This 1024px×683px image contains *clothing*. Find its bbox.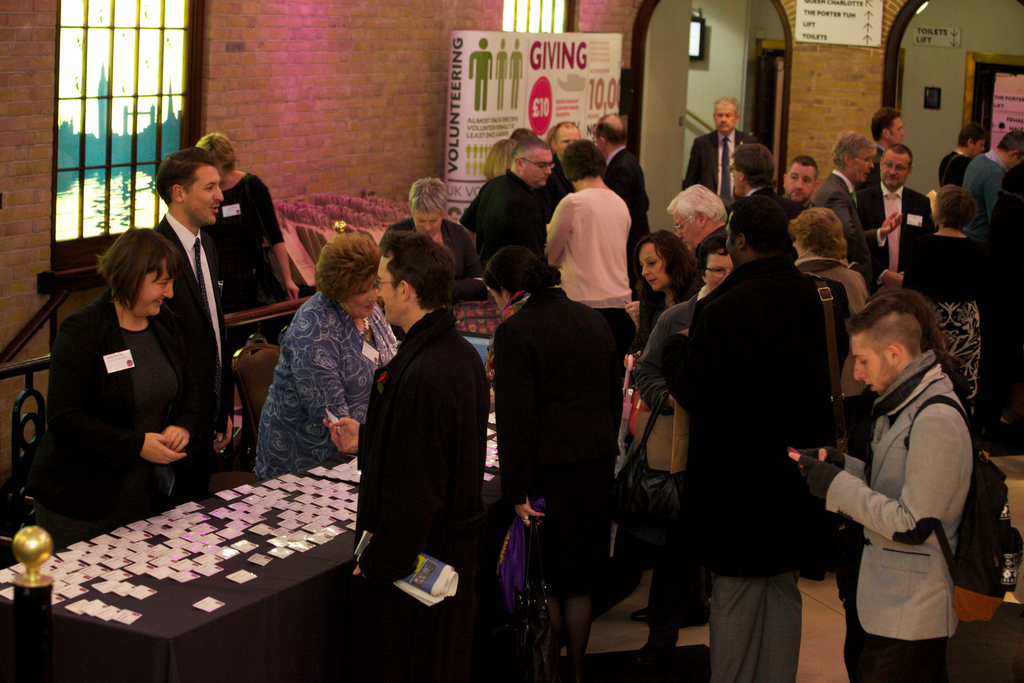
left=914, top=243, right=983, bottom=388.
